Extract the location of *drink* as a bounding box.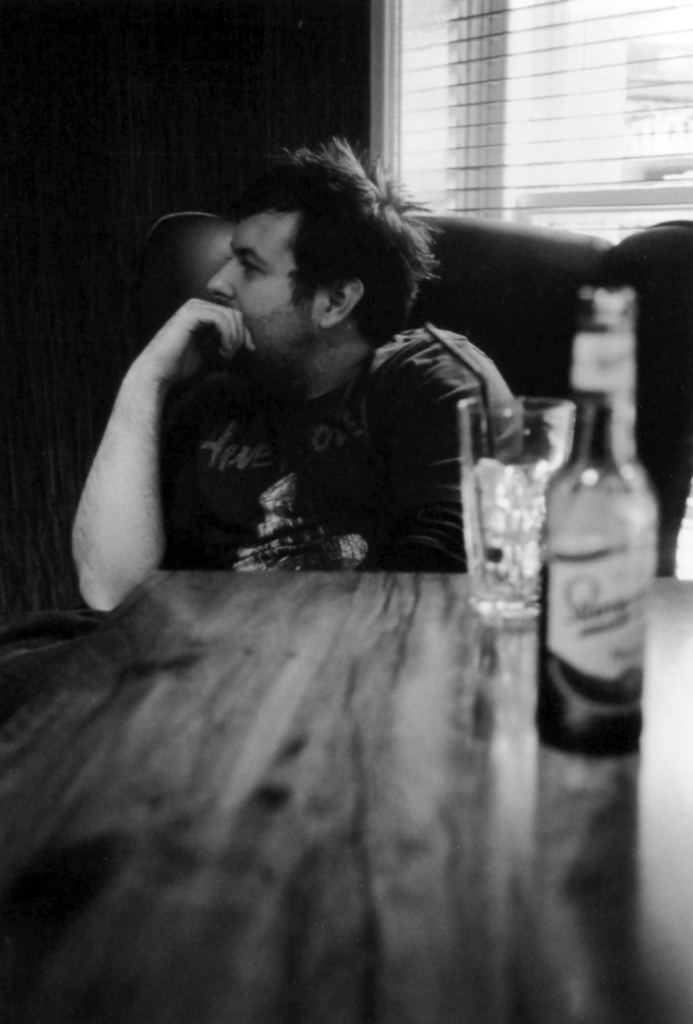
[left=537, top=286, right=656, bottom=751].
